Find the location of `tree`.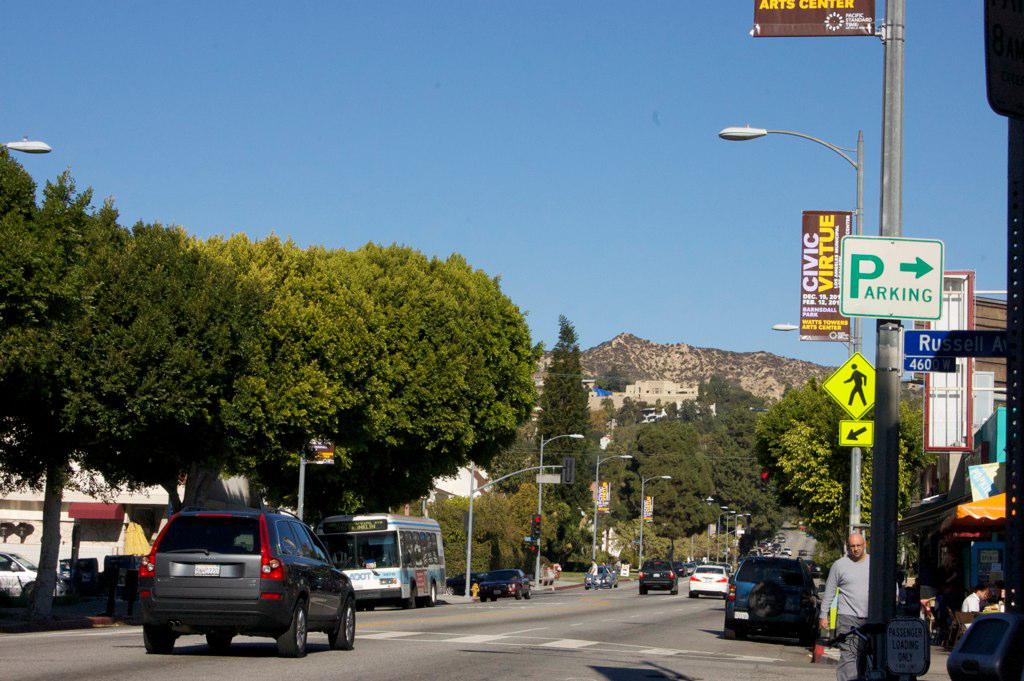
Location: pyautogui.locateOnScreen(598, 357, 626, 393).
